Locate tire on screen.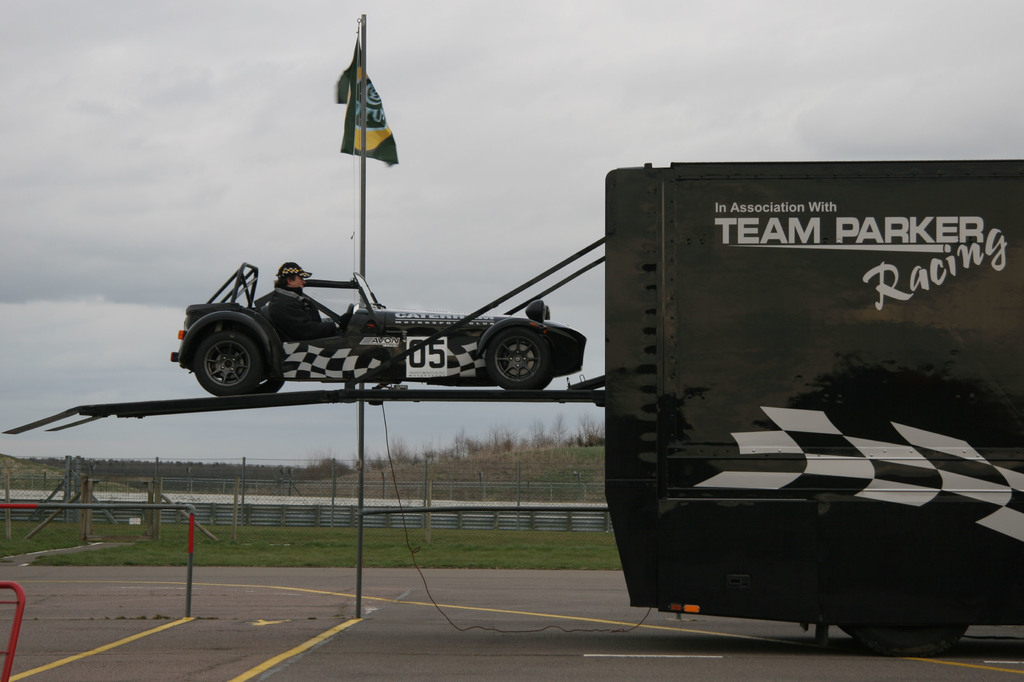
On screen at [172, 295, 278, 400].
